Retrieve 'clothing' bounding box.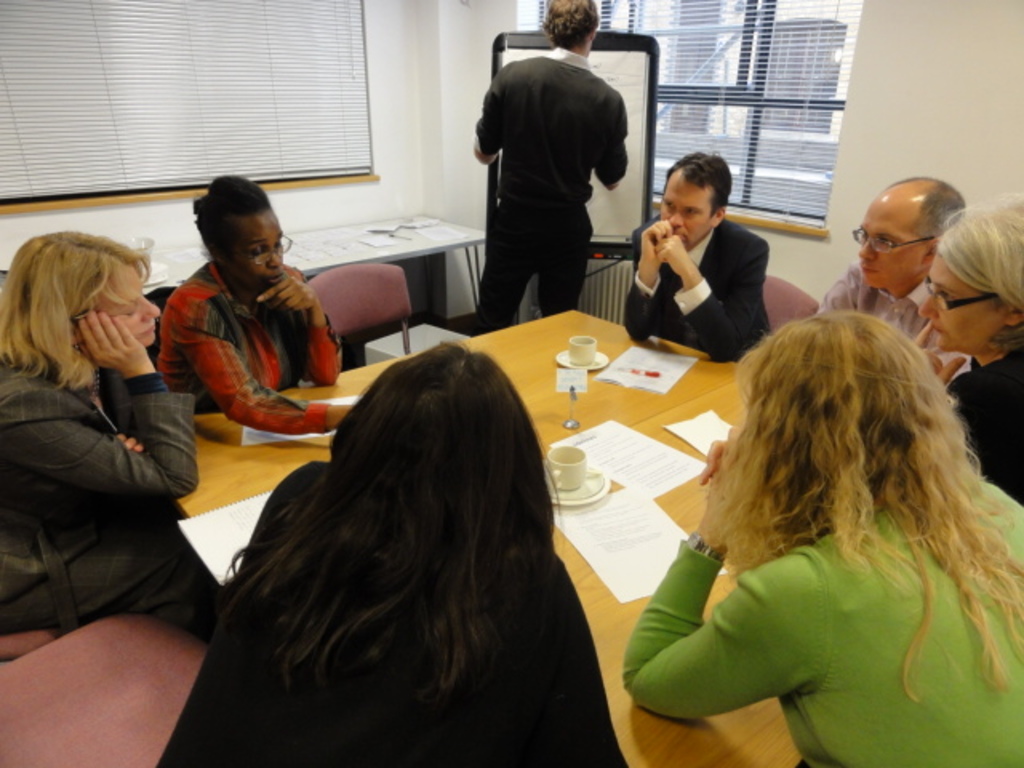
Bounding box: locate(810, 270, 952, 360).
